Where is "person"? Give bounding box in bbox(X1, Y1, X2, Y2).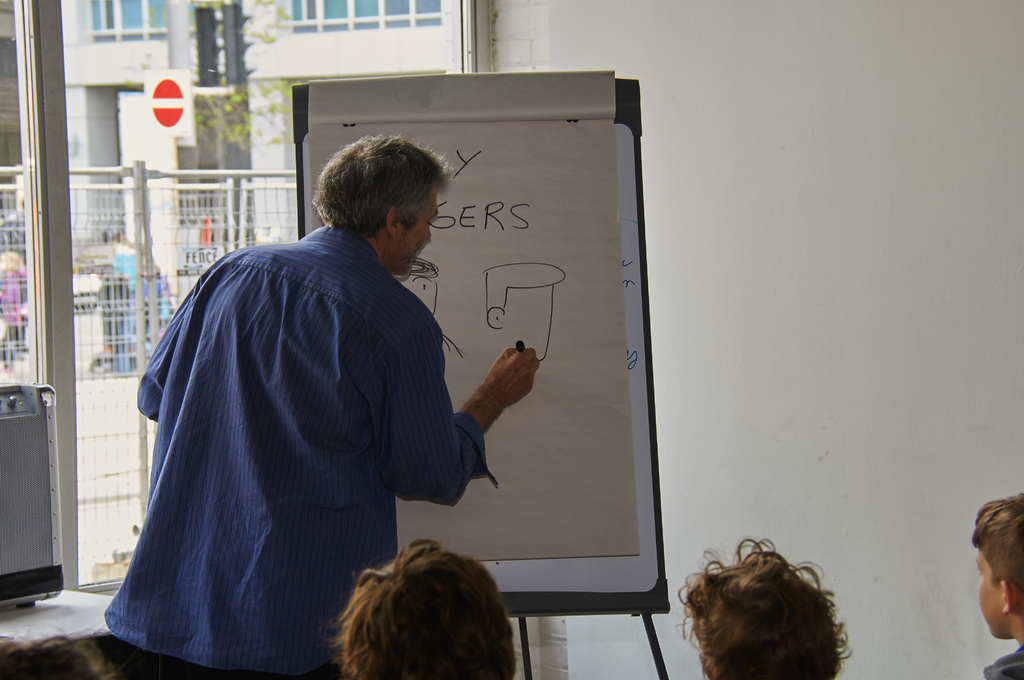
bbox(147, 140, 555, 679).
